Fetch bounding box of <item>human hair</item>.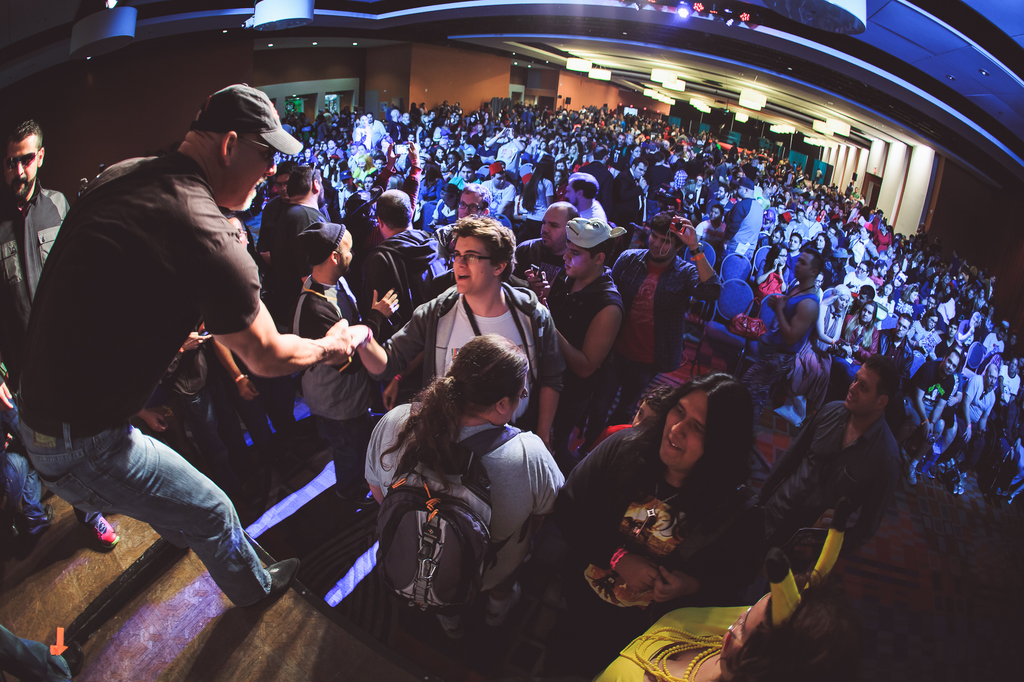
Bbox: <bbox>440, 215, 517, 286</bbox>.
